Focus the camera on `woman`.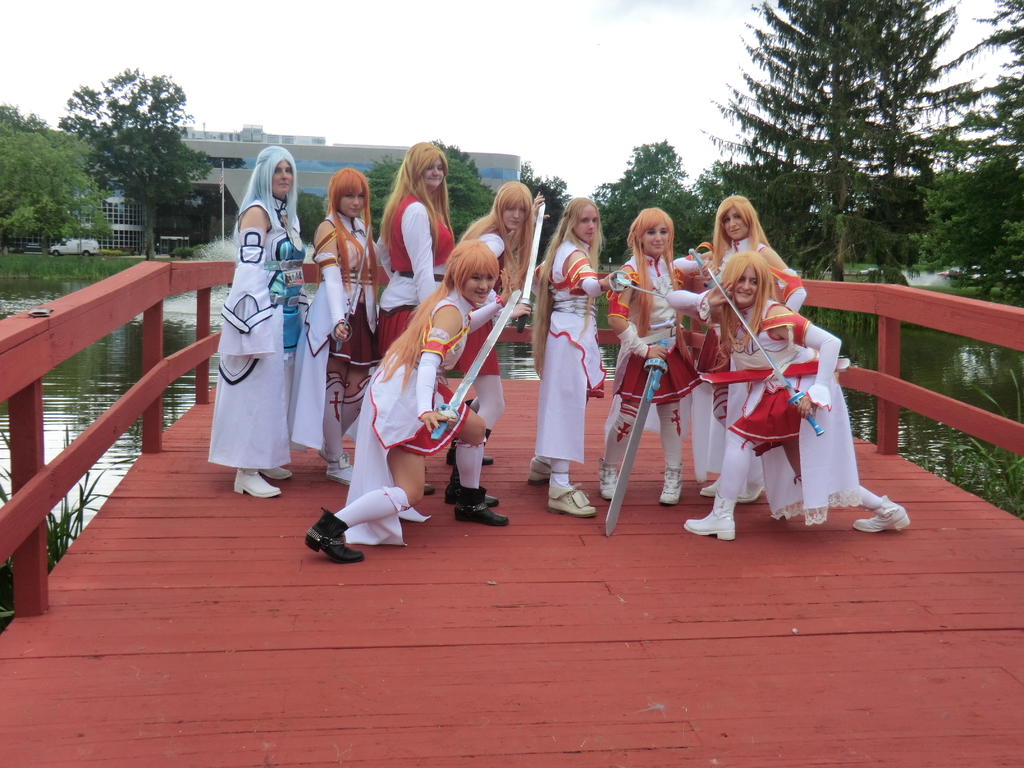
Focus region: 451:177:553:468.
